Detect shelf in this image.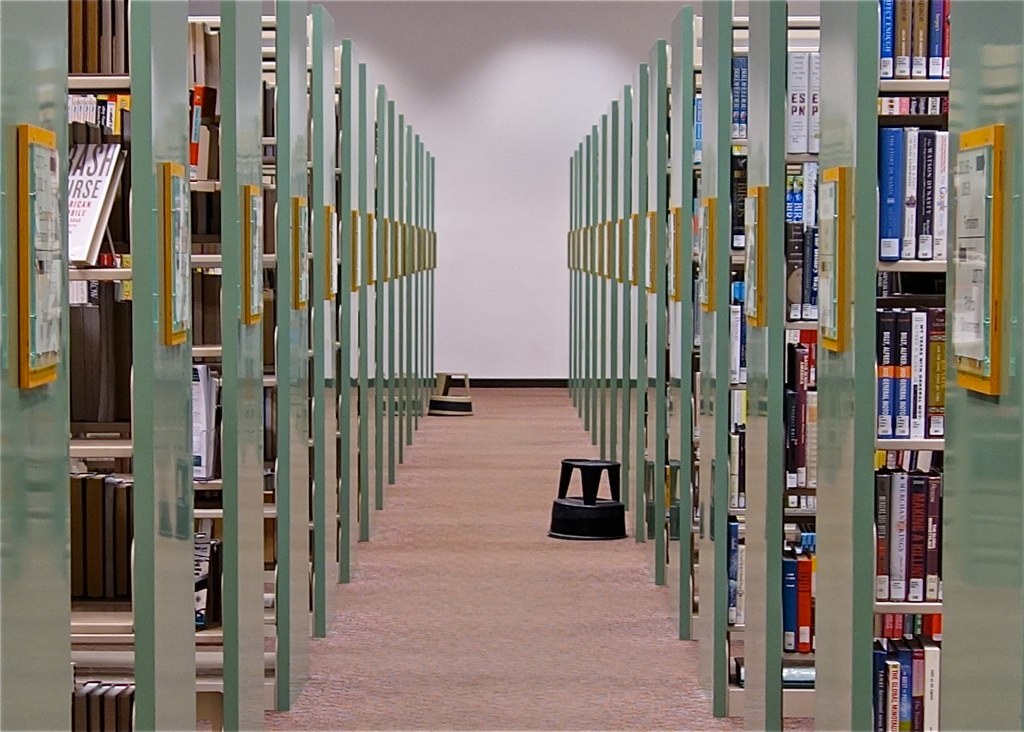
Detection: 258:515:277:668.
